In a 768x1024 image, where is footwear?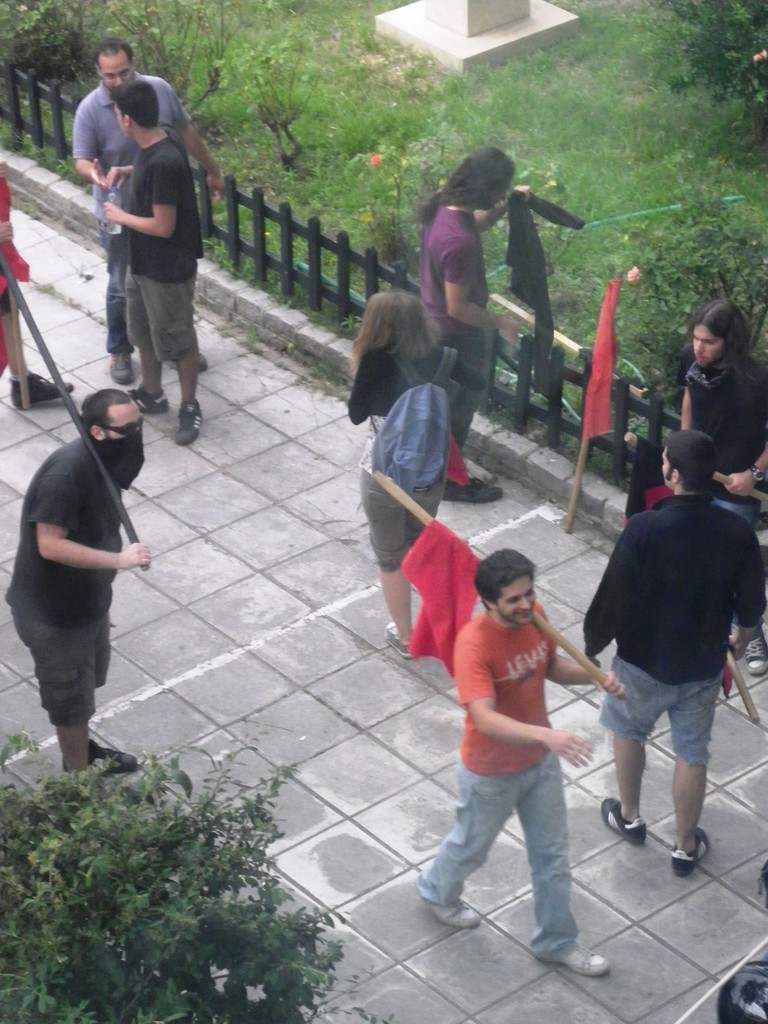
Rect(60, 739, 141, 774).
